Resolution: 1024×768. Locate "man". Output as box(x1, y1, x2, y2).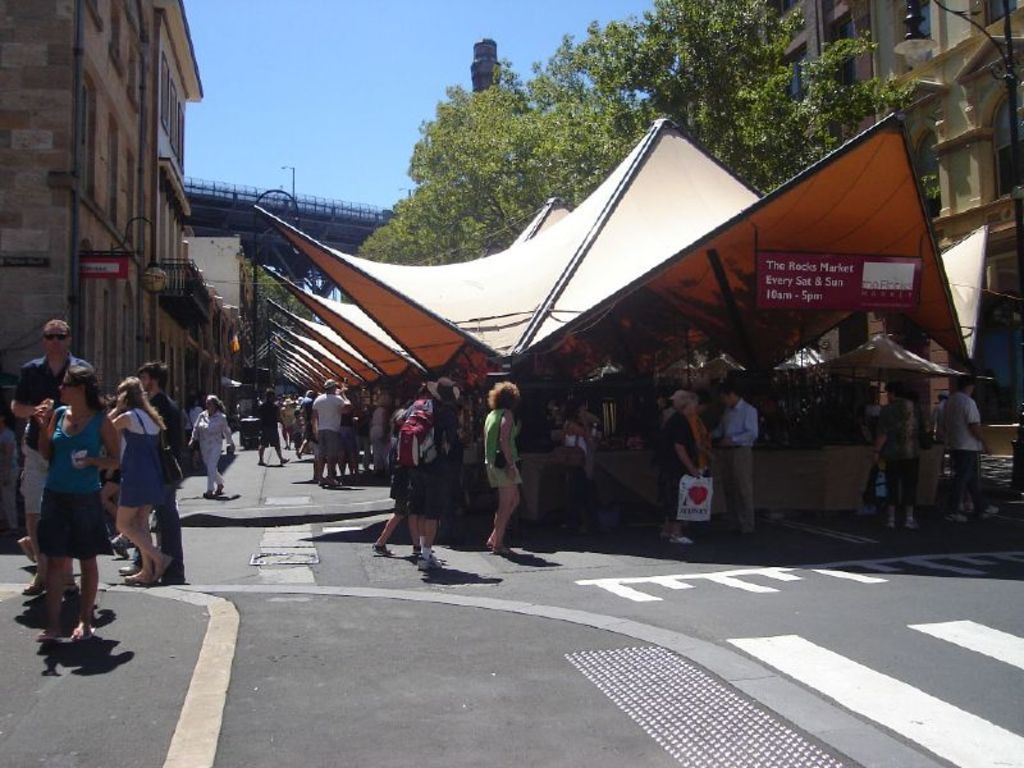
box(942, 378, 987, 516).
